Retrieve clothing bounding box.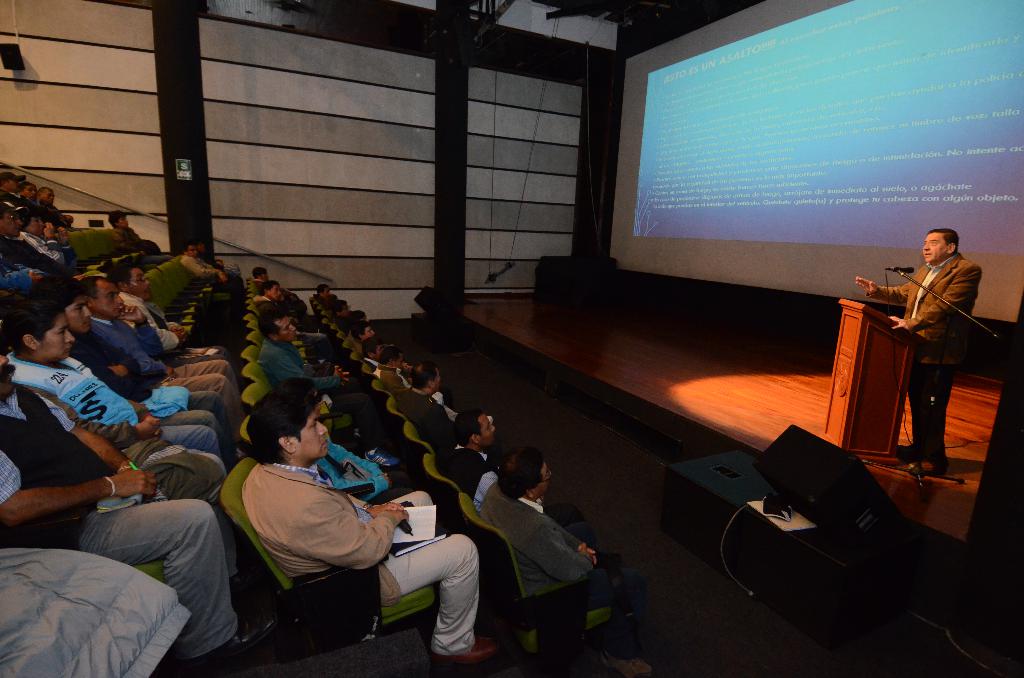
Bounding box: [0, 385, 266, 665].
